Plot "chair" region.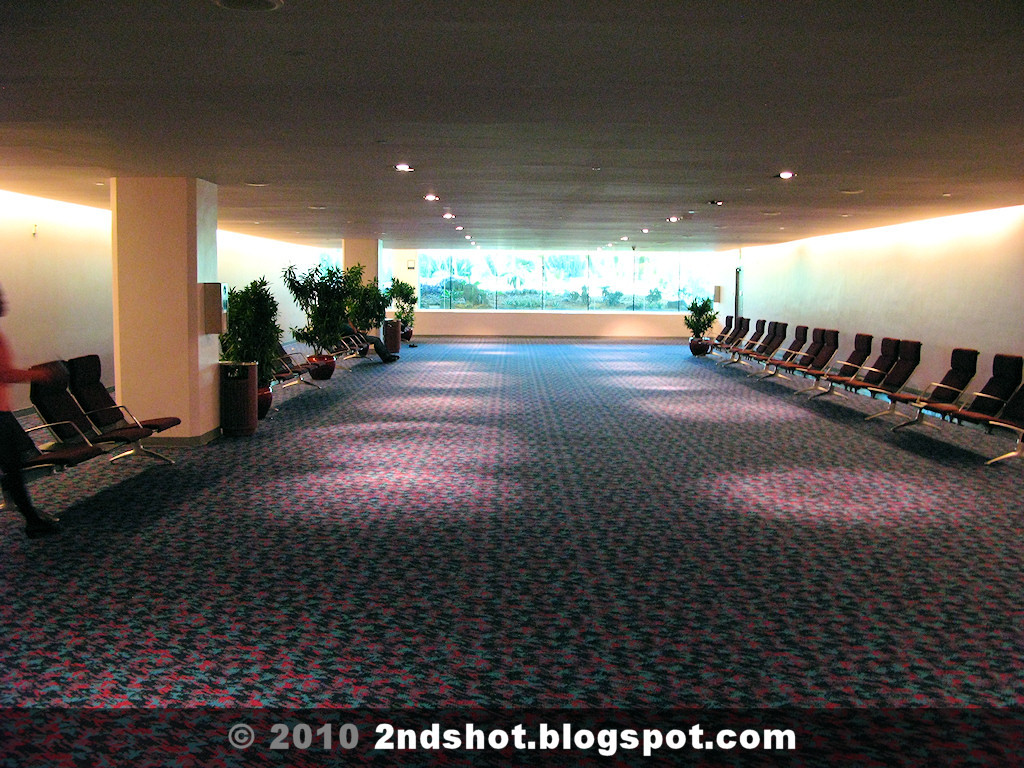
Plotted at {"x1": 950, "y1": 353, "x2": 1023, "y2": 426}.
